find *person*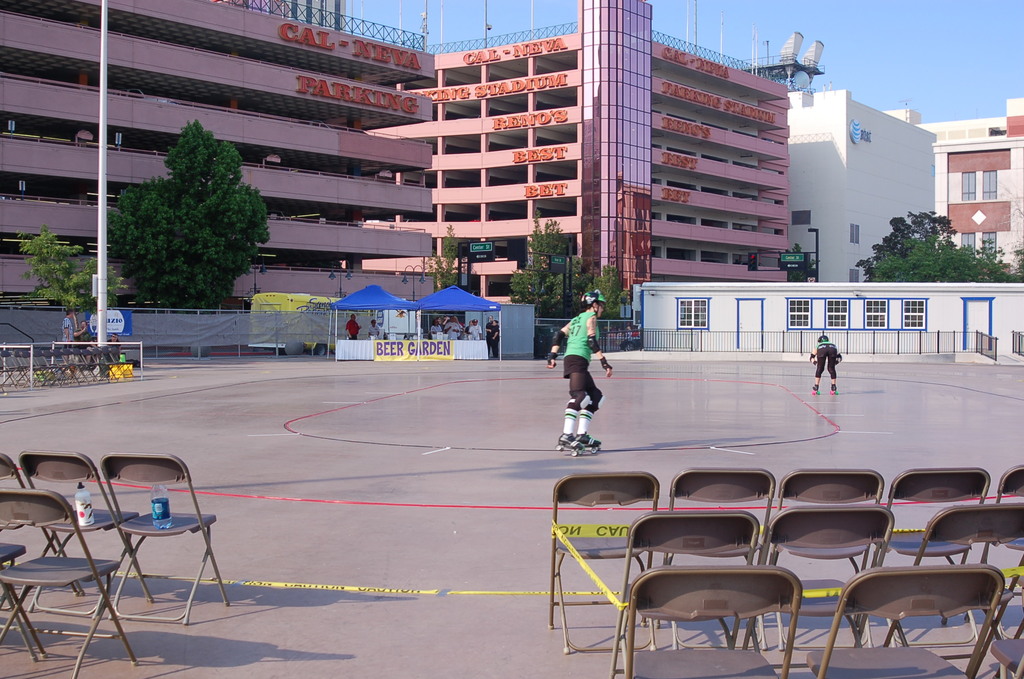
345/311/364/341
